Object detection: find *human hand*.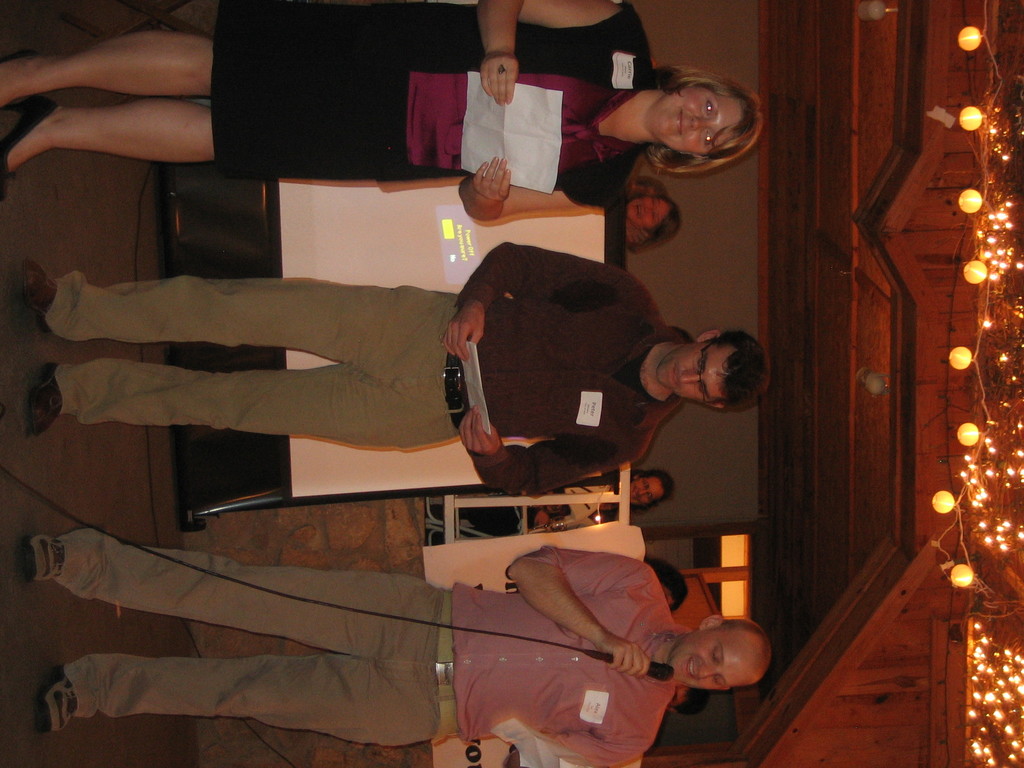
[x1=443, y1=302, x2=484, y2=364].
